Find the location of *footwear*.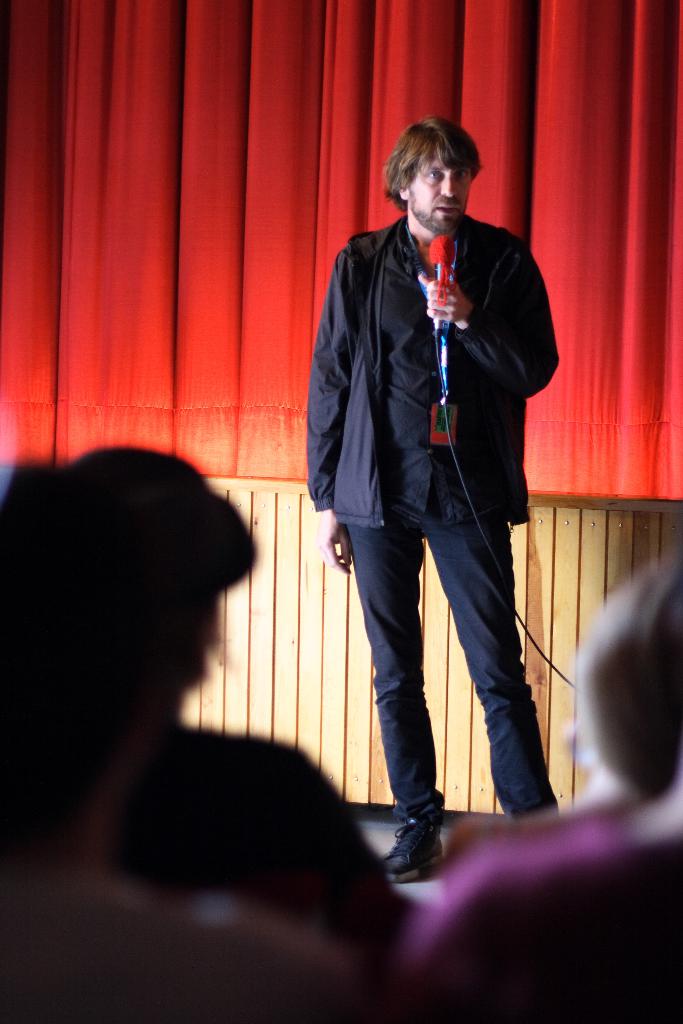
Location: x1=374, y1=816, x2=460, y2=879.
